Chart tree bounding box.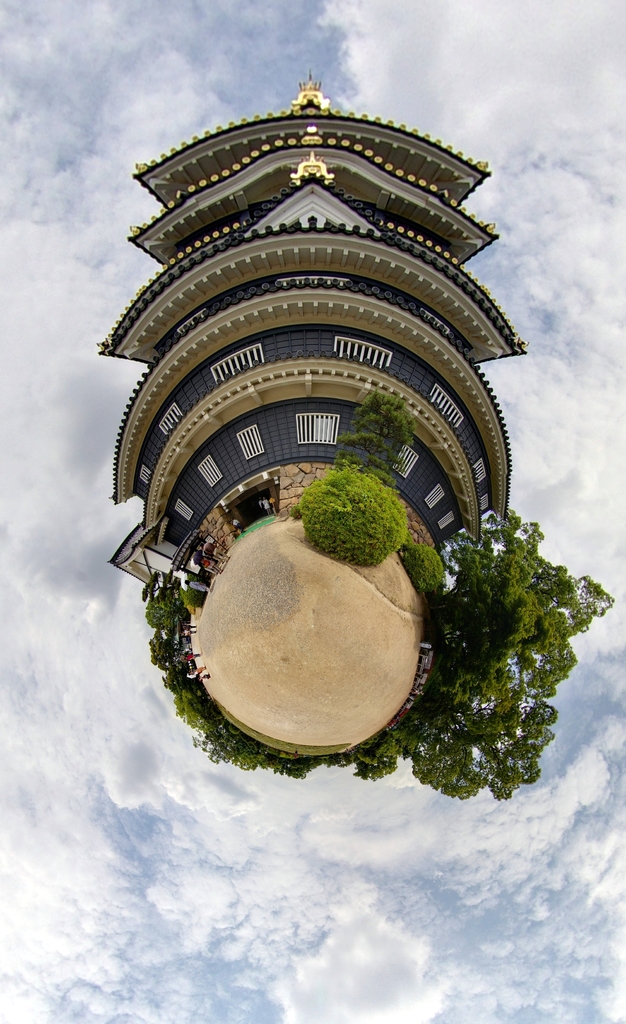
Charted: (left=299, top=454, right=411, bottom=570).
